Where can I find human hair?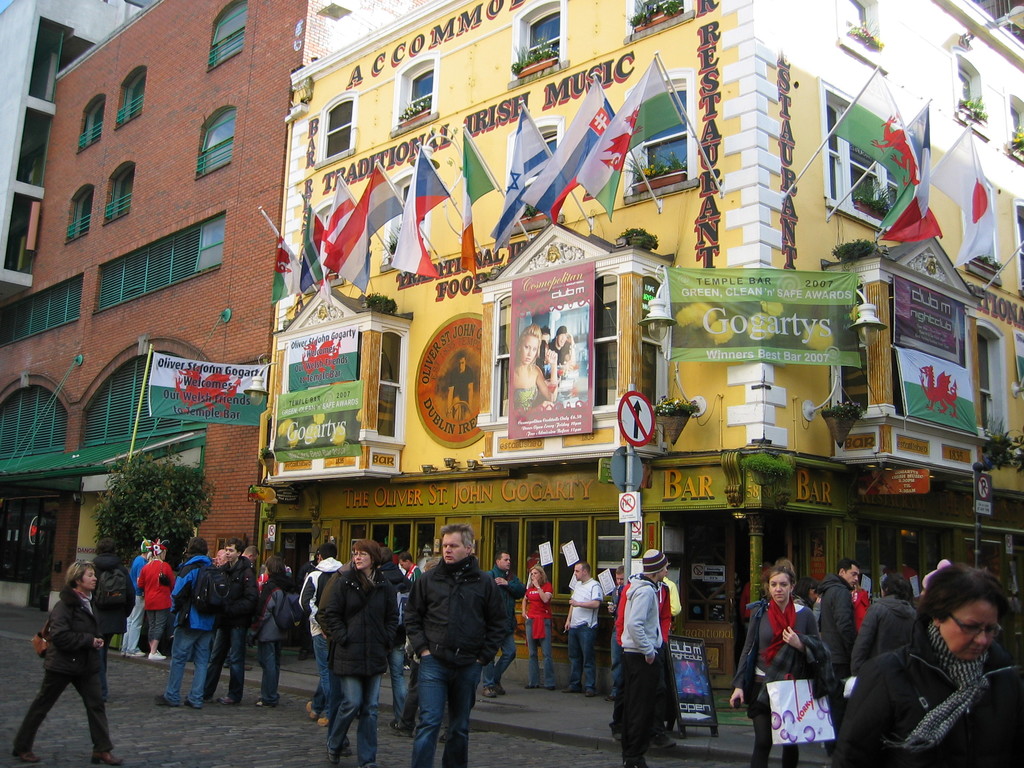
You can find it at box=[394, 549, 413, 565].
